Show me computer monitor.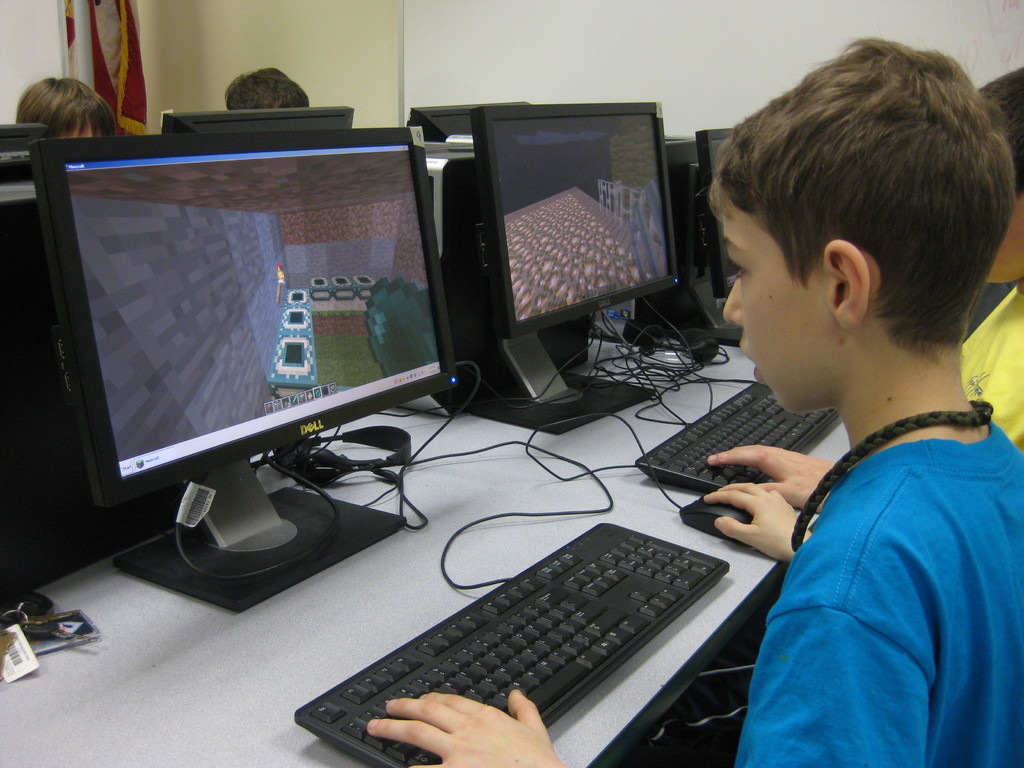
computer monitor is here: {"x1": 689, "y1": 115, "x2": 738, "y2": 333}.
